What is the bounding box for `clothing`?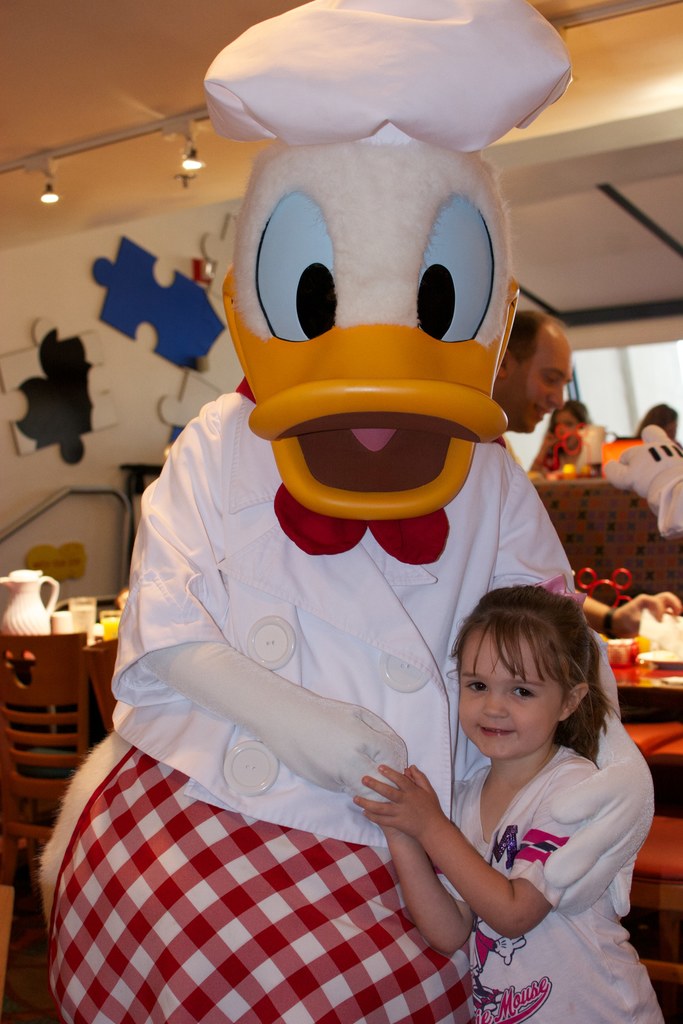
select_region(56, 379, 583, 1023).
